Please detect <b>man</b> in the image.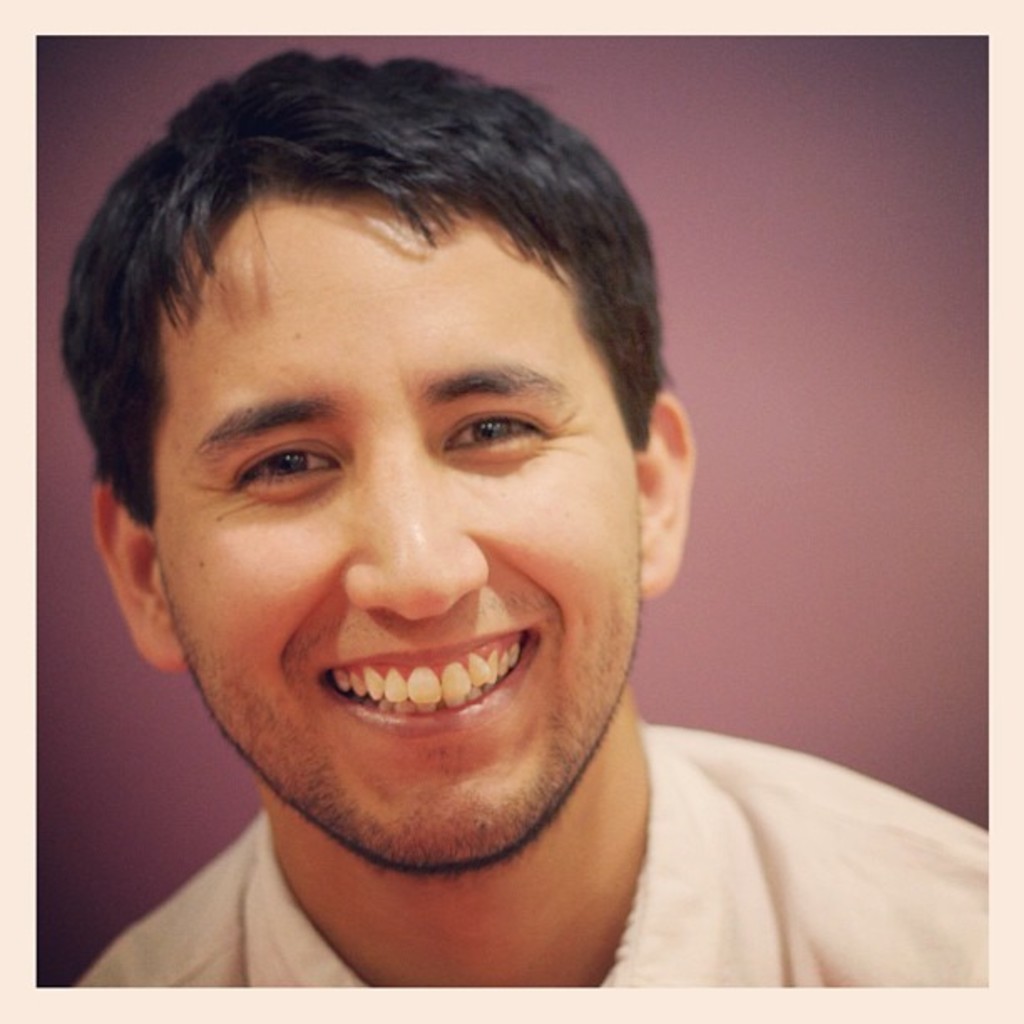
box=[0, 72, 927, 1023].
